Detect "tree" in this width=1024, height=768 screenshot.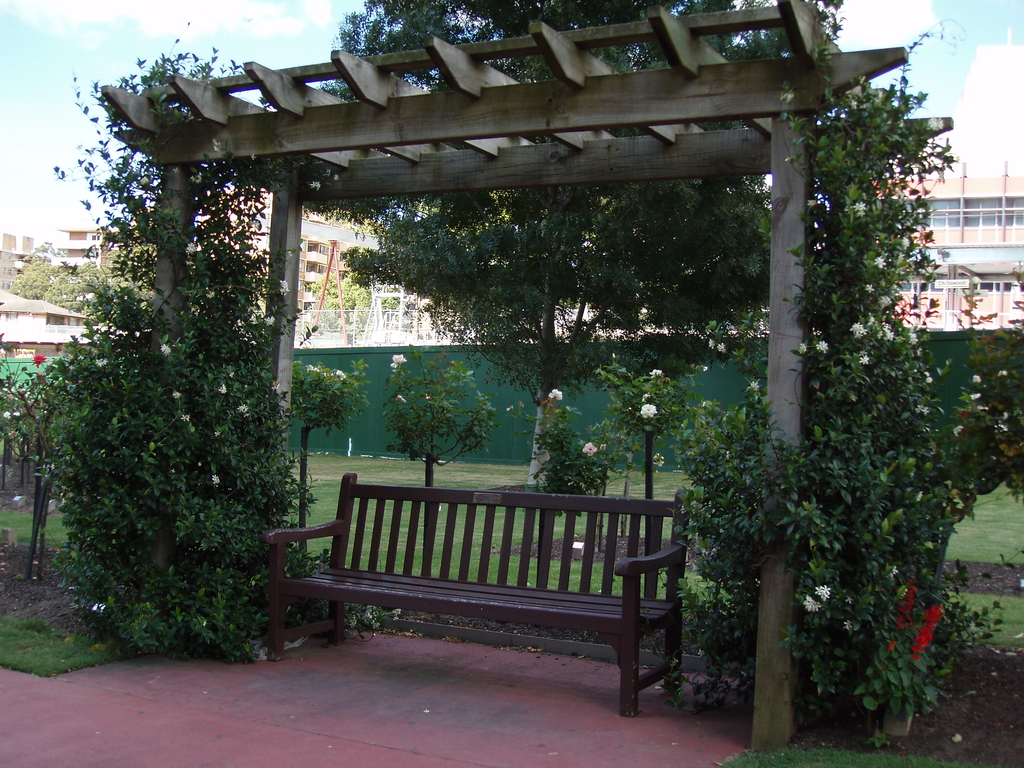
Detection: bbox=(100, 243, 161, 312).
